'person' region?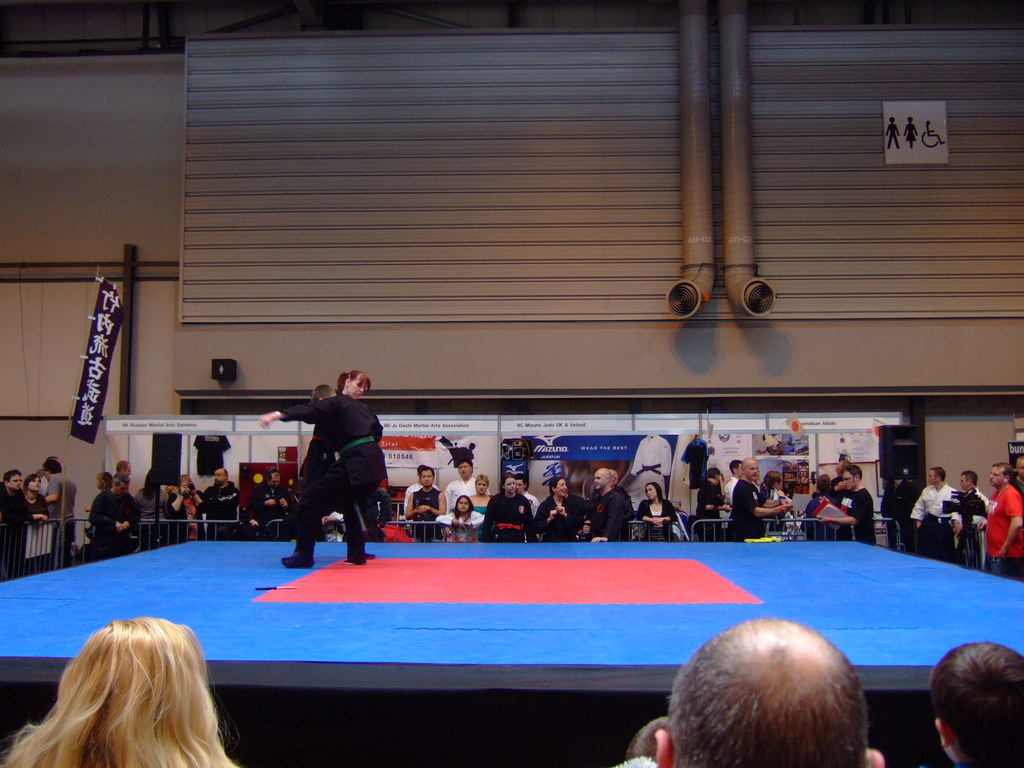
931, 634, 1023, 767
